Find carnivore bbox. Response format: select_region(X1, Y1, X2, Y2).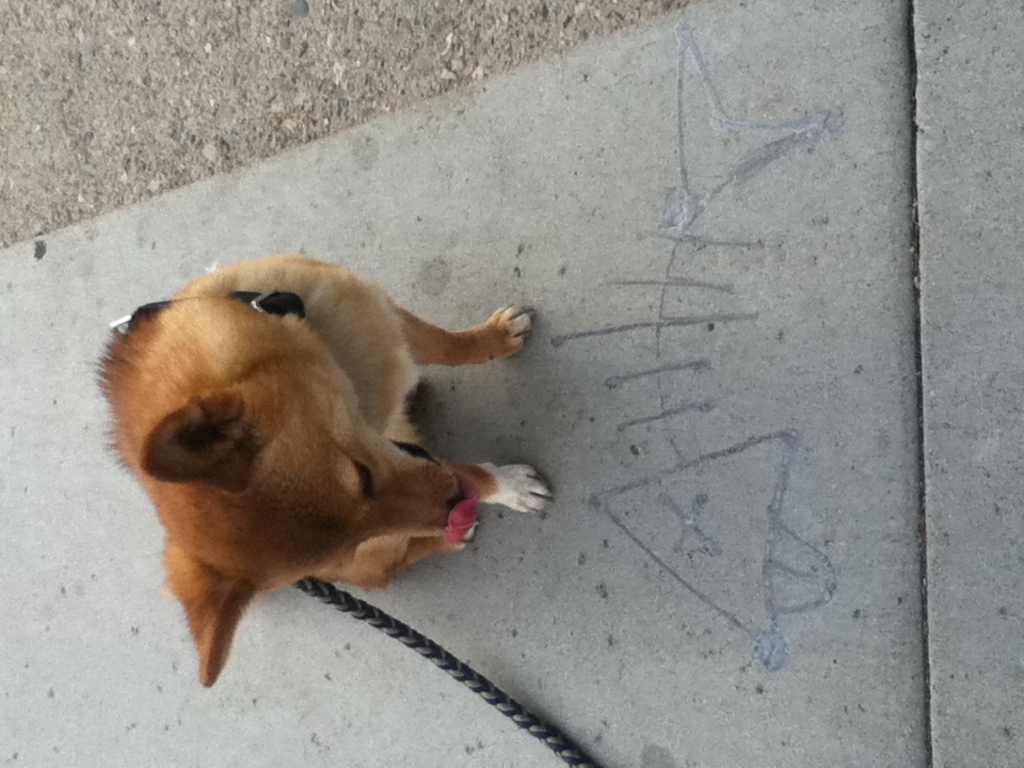
select_region(92, 250, 554, 672).
